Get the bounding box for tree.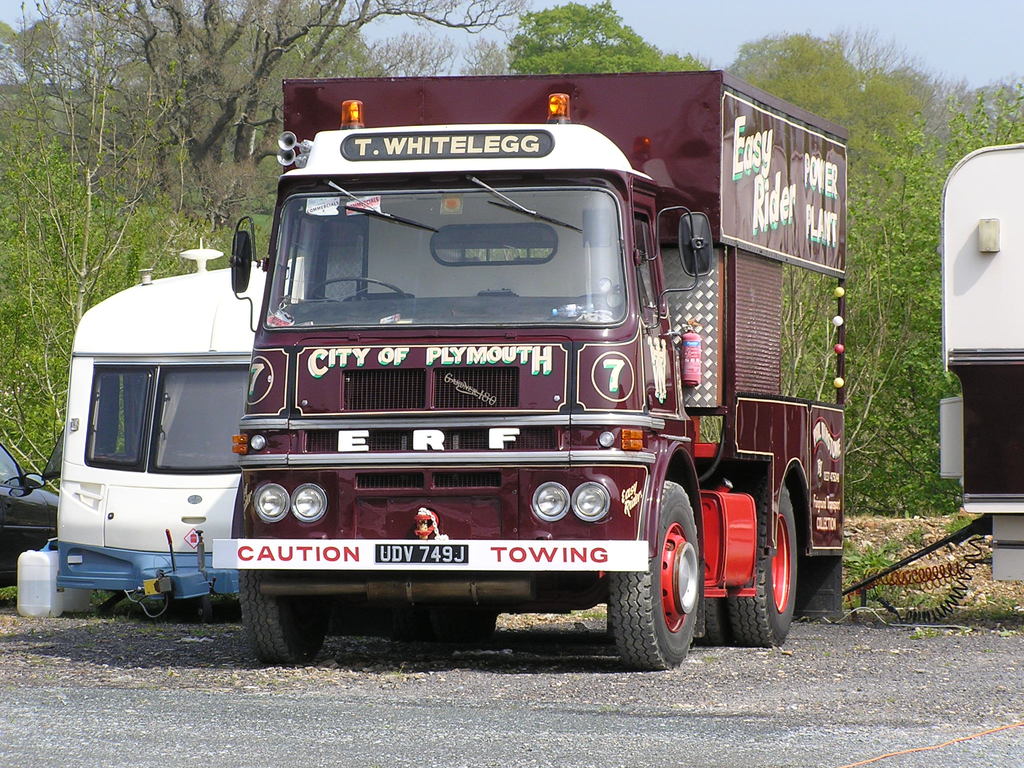
region(393, 38, 451, 89).
